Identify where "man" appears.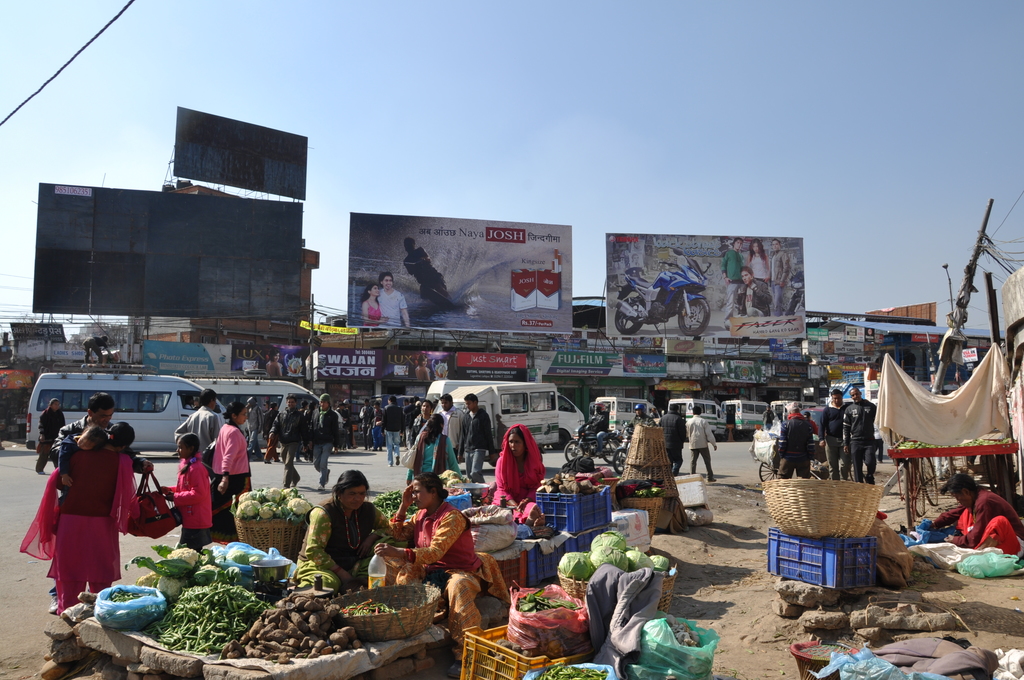
Appears at crop(841, 385, 877, 485).
